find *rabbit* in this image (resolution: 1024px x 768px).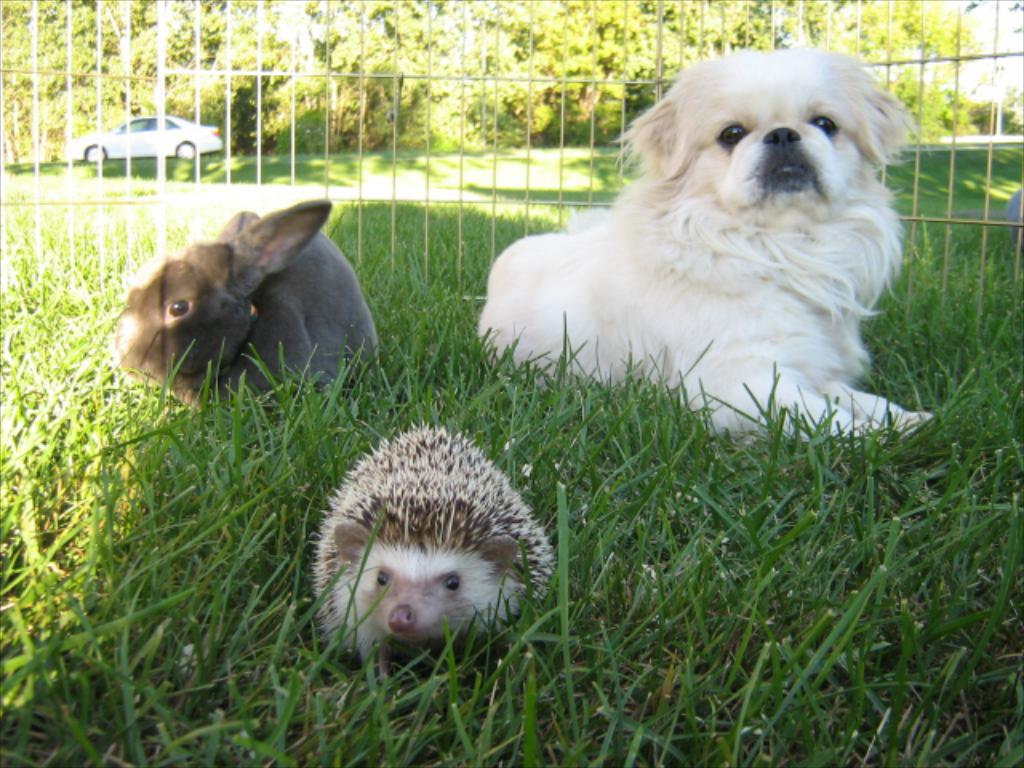
detection(114, 189, 381, 421).
